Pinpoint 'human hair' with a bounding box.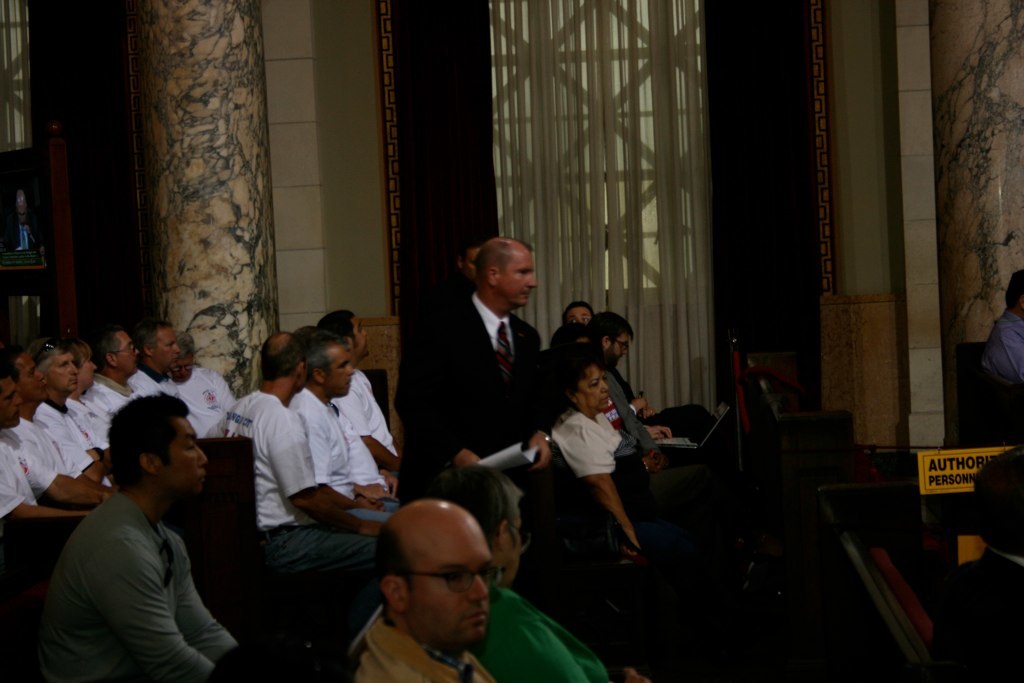
{"x1": 263, "y1": 332, "x2": 304, "y2": 379}.
